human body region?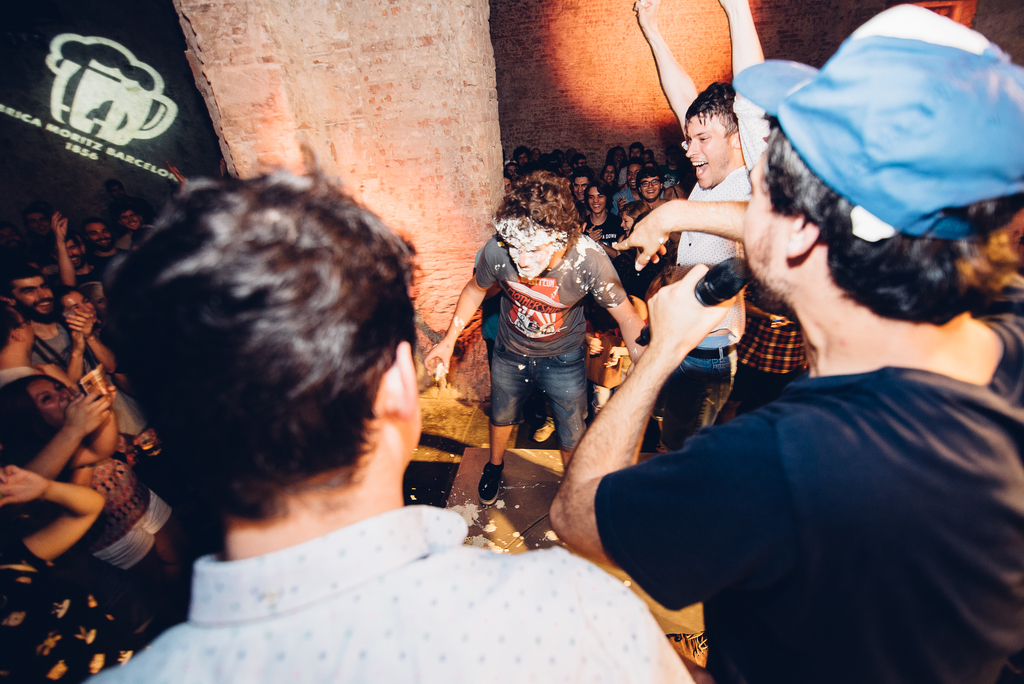
bbox=(420, 165, 645, 513)
